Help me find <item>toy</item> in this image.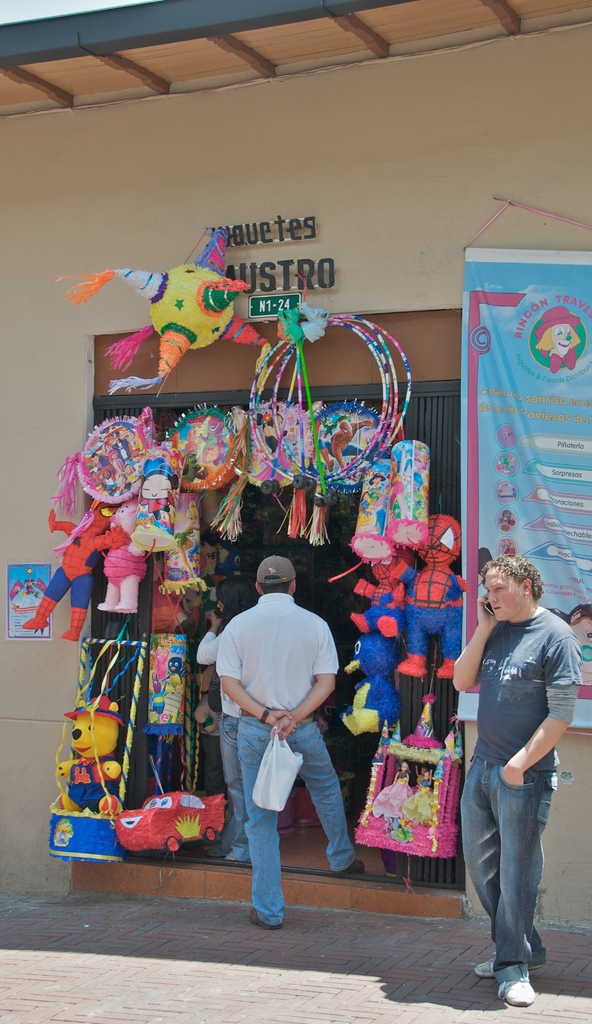
Found it: bbox=(399, 511, 470, 678).
